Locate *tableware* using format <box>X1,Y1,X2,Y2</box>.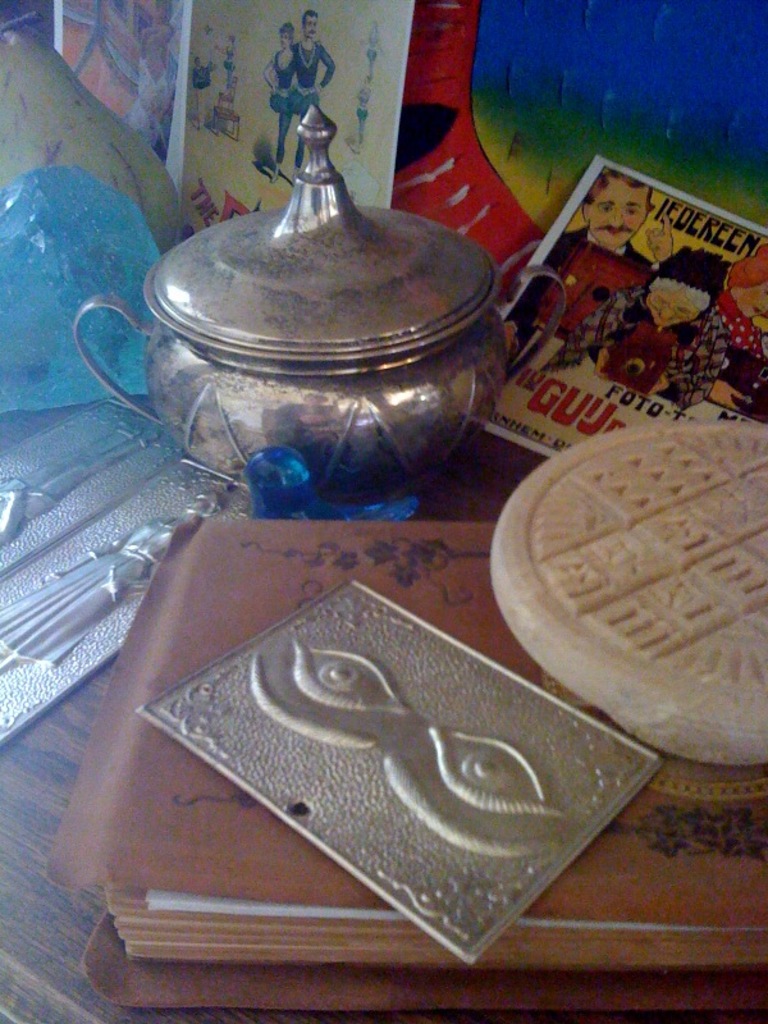
<box>69,97,564,500</box>.
